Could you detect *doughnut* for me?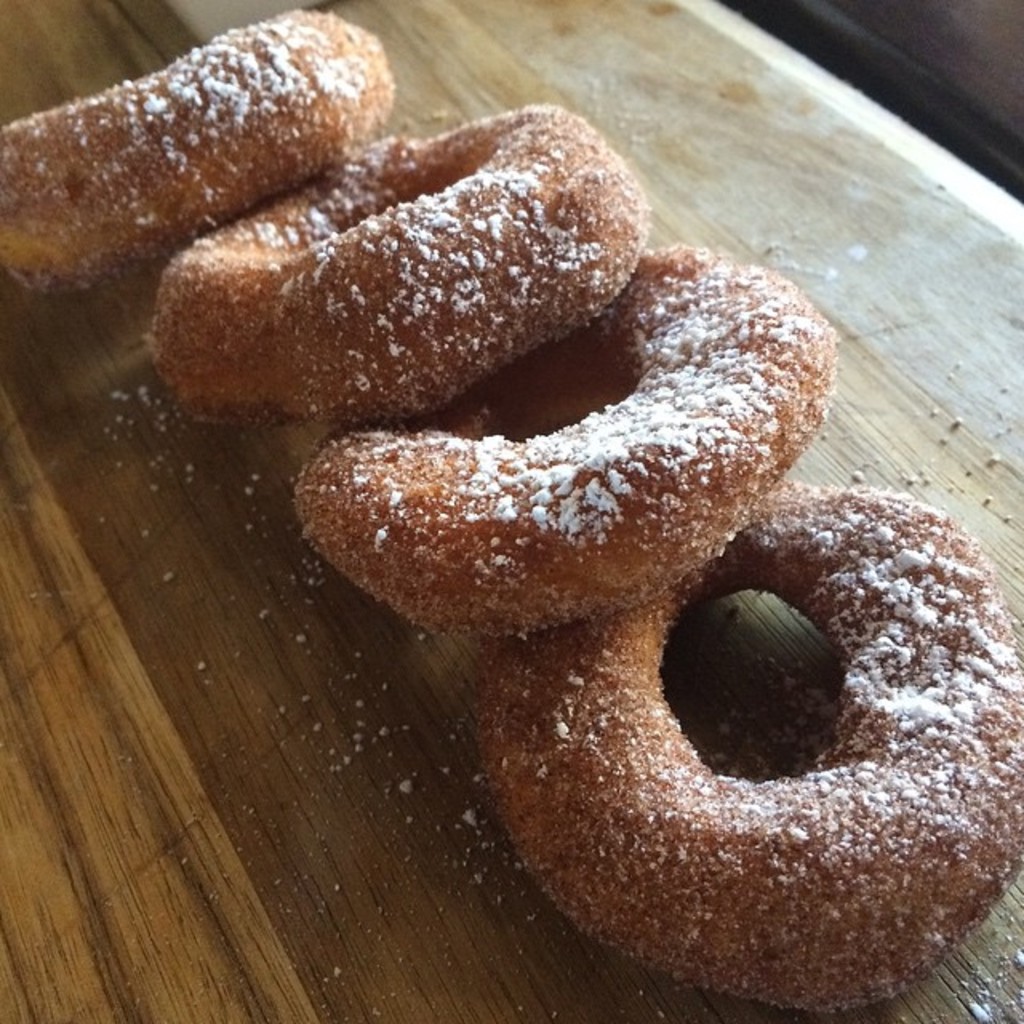
Detection result: detection(149, 155, 627, 410).
